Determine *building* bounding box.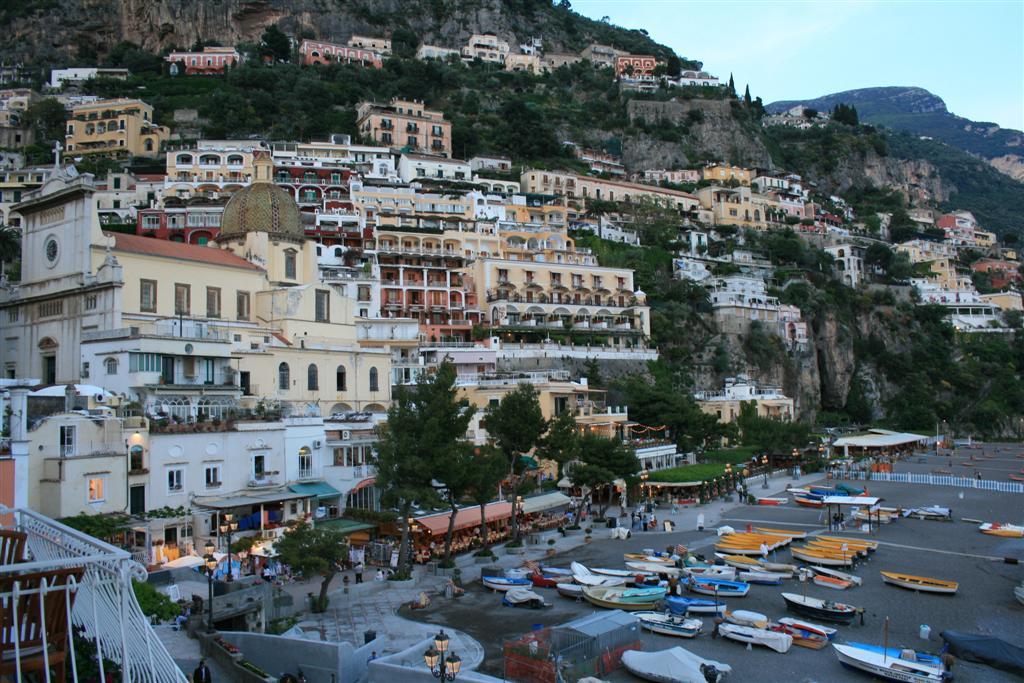
Determined: locate(65, 93, 164, 165).
